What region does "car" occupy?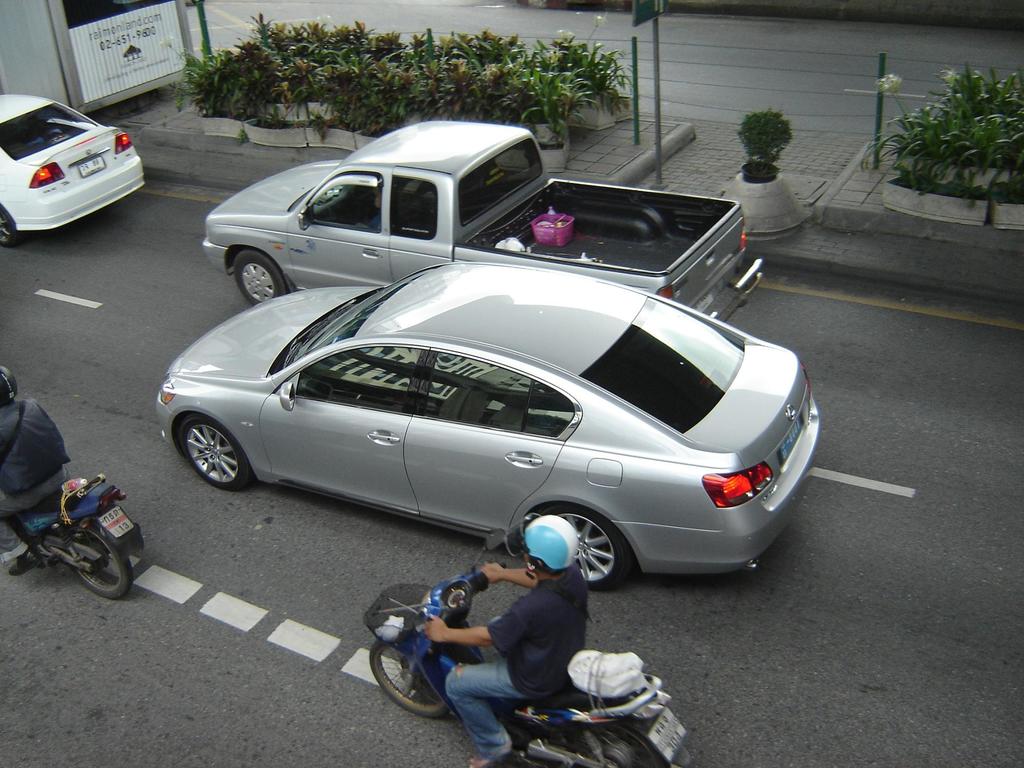
BBox(0, 89, 144, 249).
